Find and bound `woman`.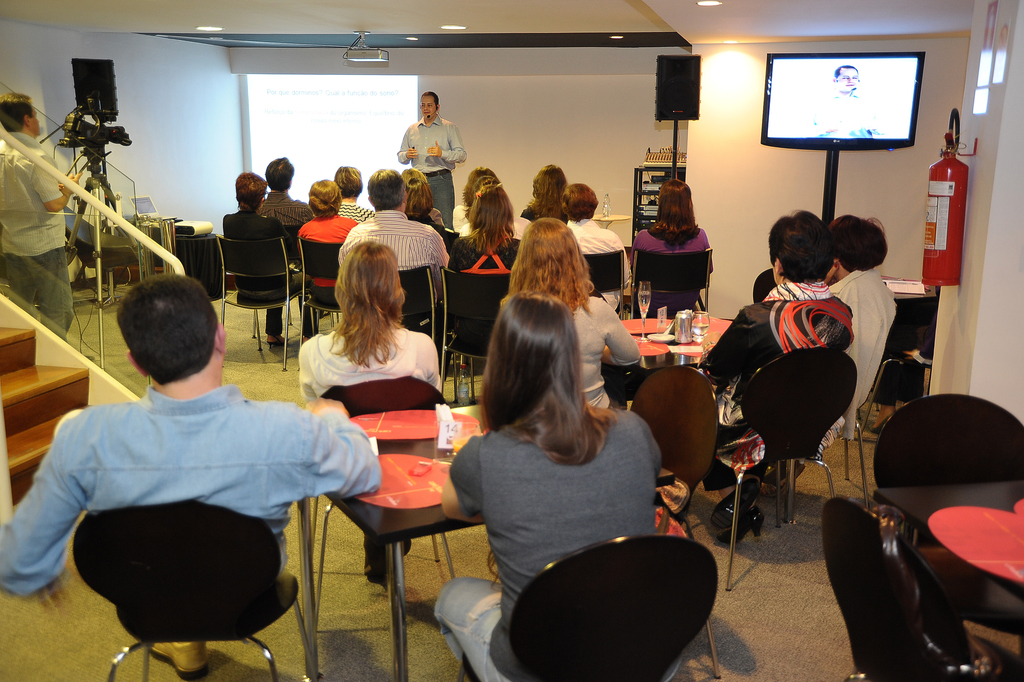
Bound: left=217, top=169, right=314, bottom=351.
